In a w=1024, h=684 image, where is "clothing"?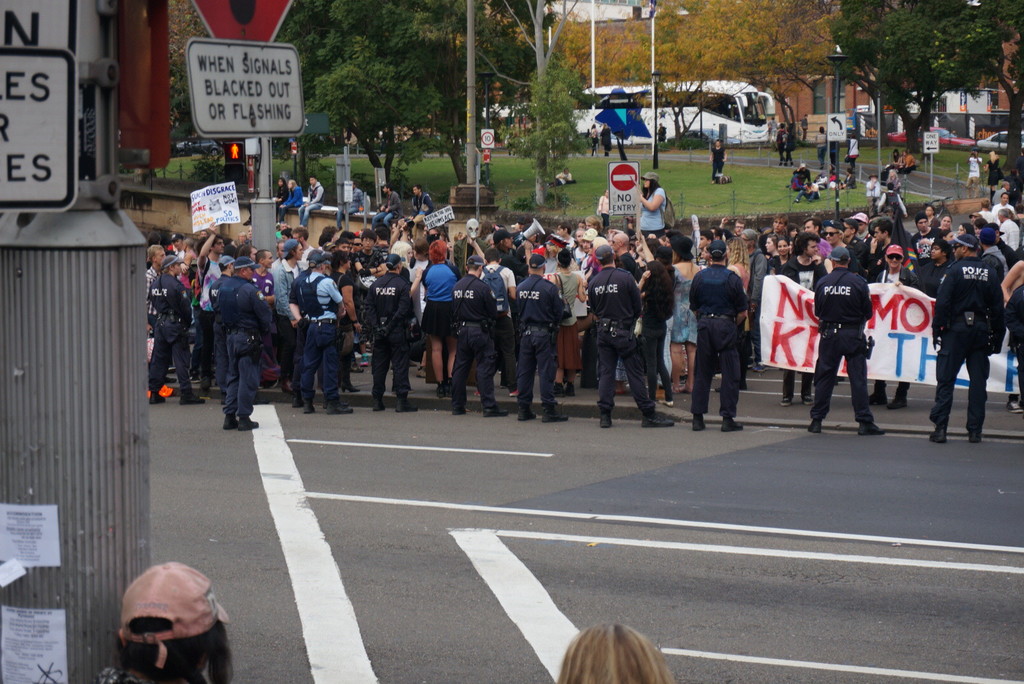
[689, 267, 751, 316].
